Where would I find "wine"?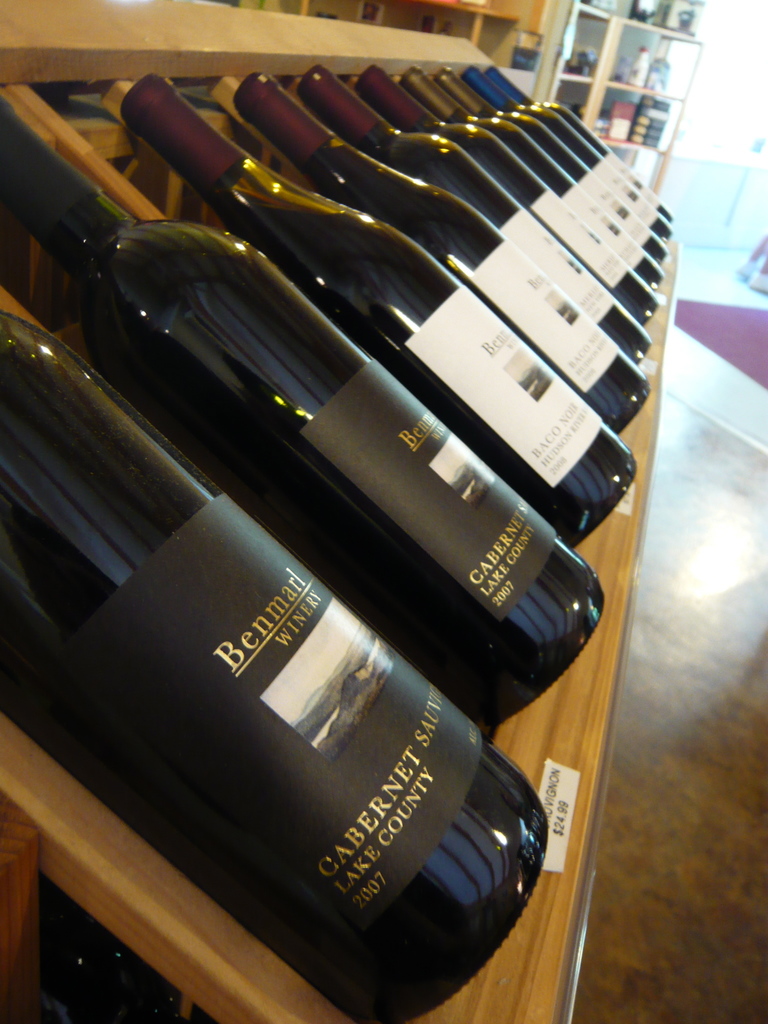
At (x1=296, y1=65, x2=656, y2=364).
